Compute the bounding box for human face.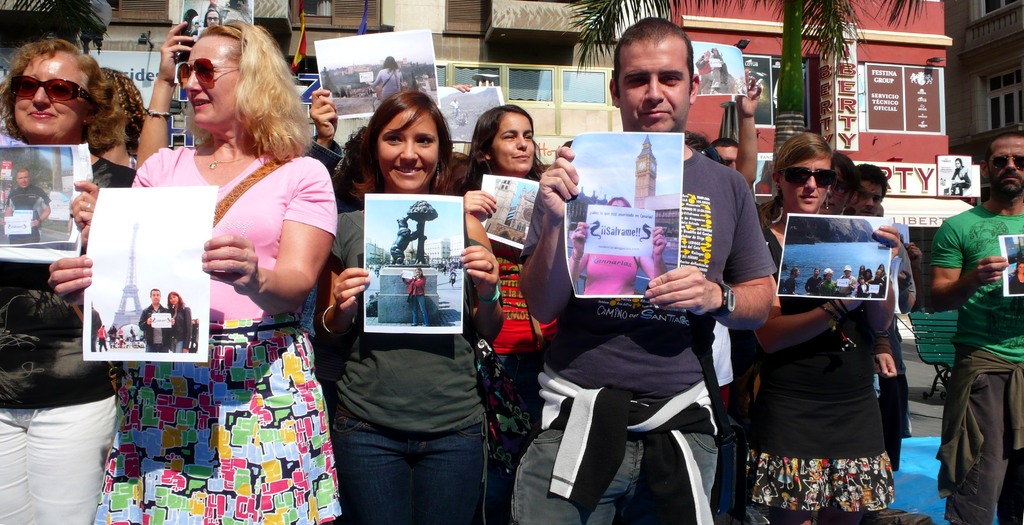
490 115 535 171.
